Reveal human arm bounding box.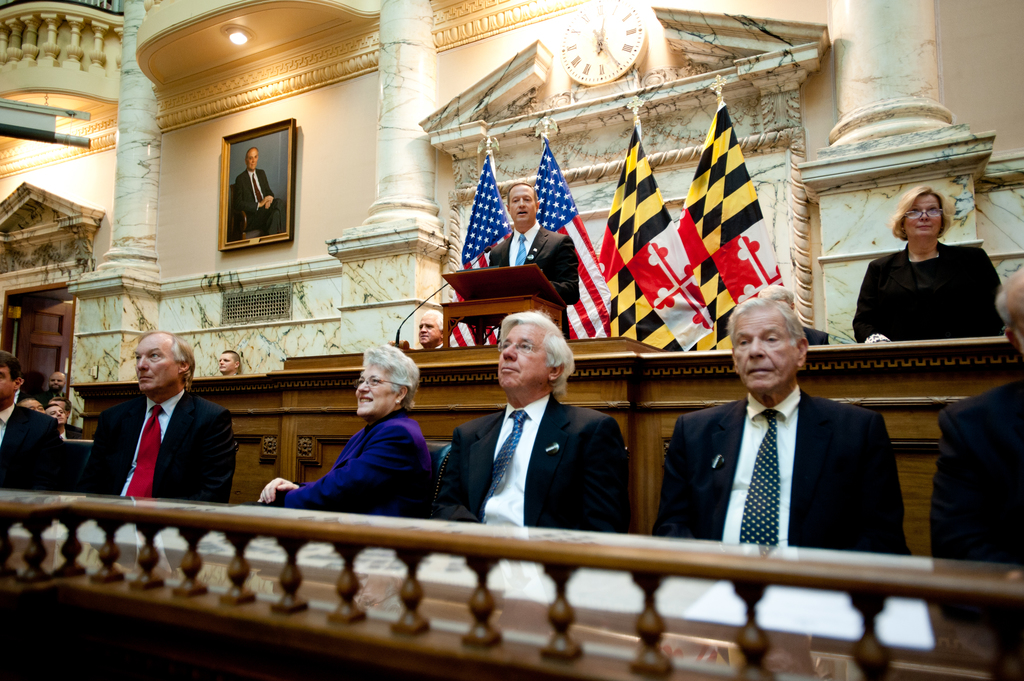
Revealed: (854, 259, 886, 344).
